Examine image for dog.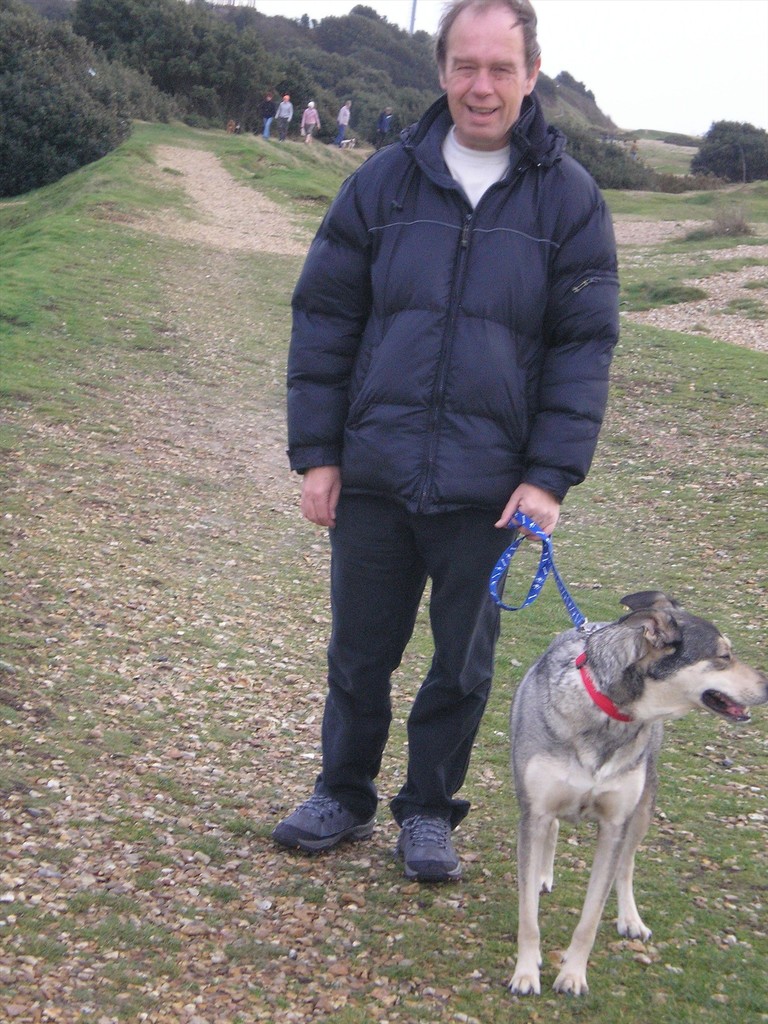
Examination result: locate(499, 588, 767, 1001).
